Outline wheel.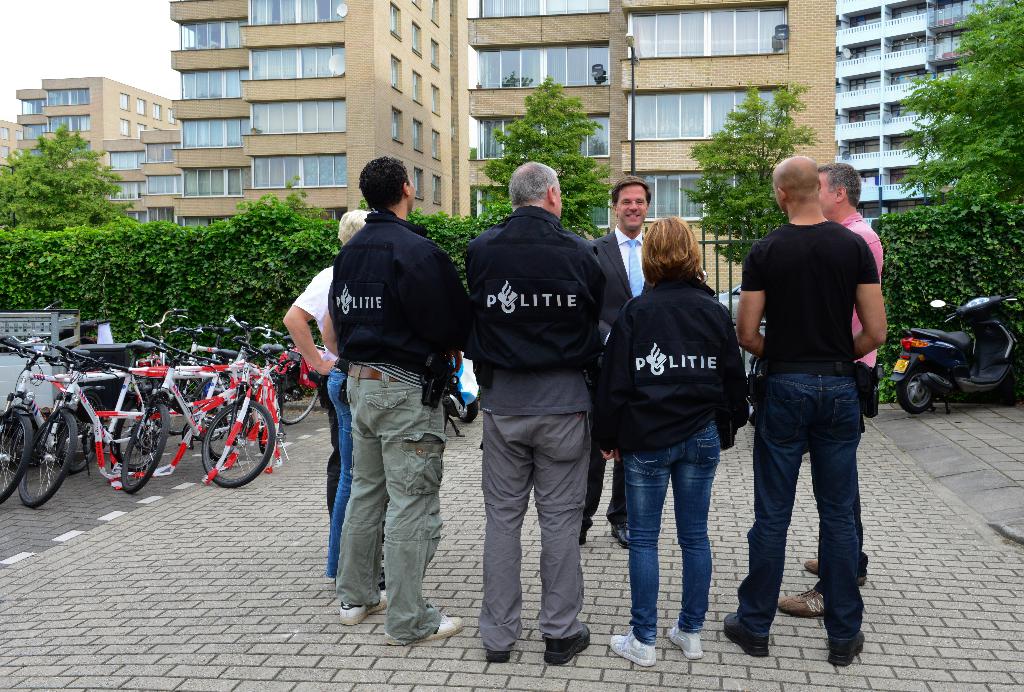
Outline: crop(898, 367, 937, 416).
